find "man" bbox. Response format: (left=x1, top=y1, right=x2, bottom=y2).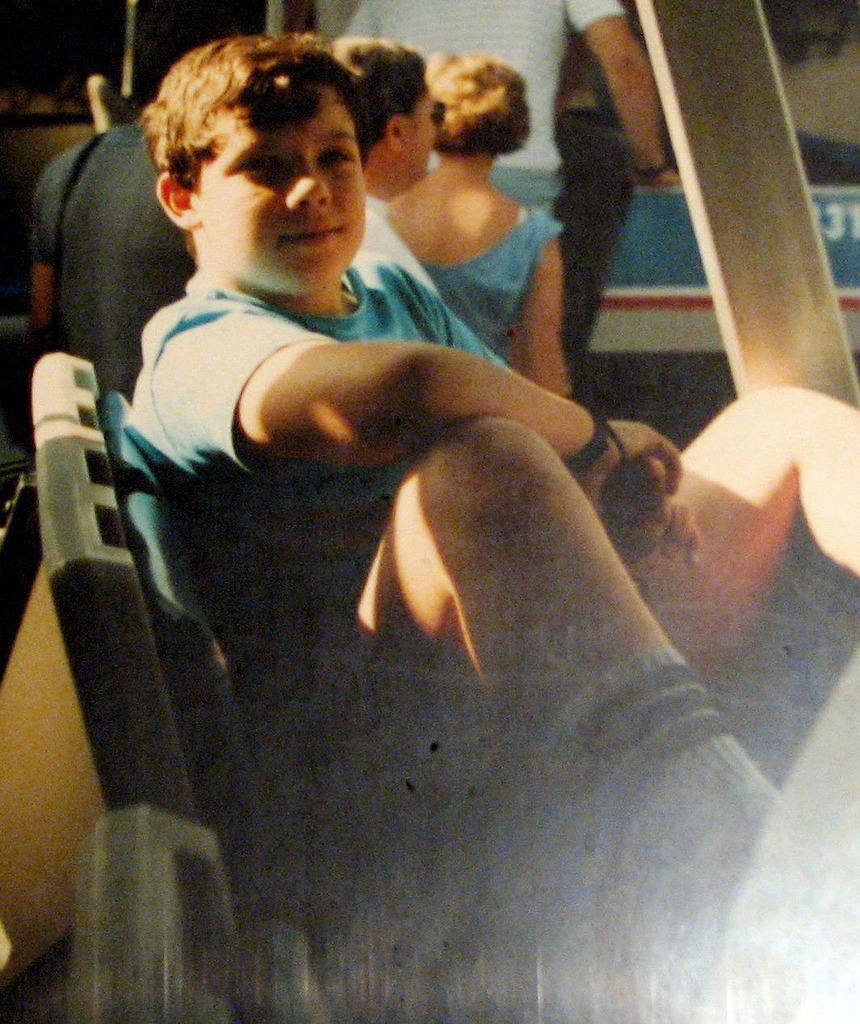
(left=335, top=0, right=670, bottom=435).
